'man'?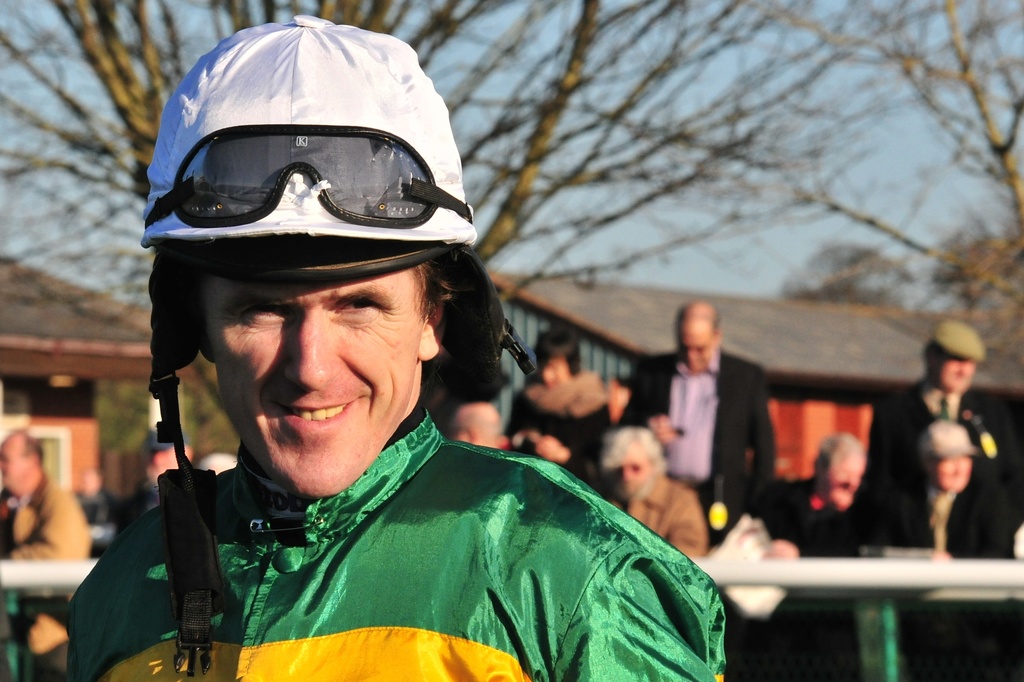
444, 402, 505, 455
